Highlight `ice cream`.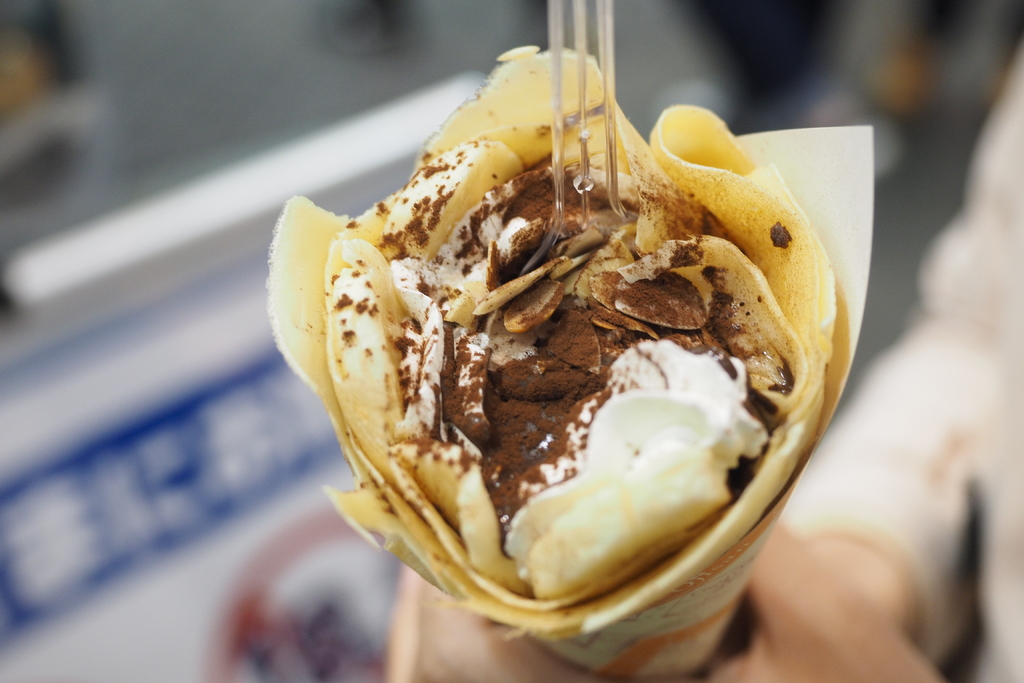
Highlighted region: 260/22/857/651.
